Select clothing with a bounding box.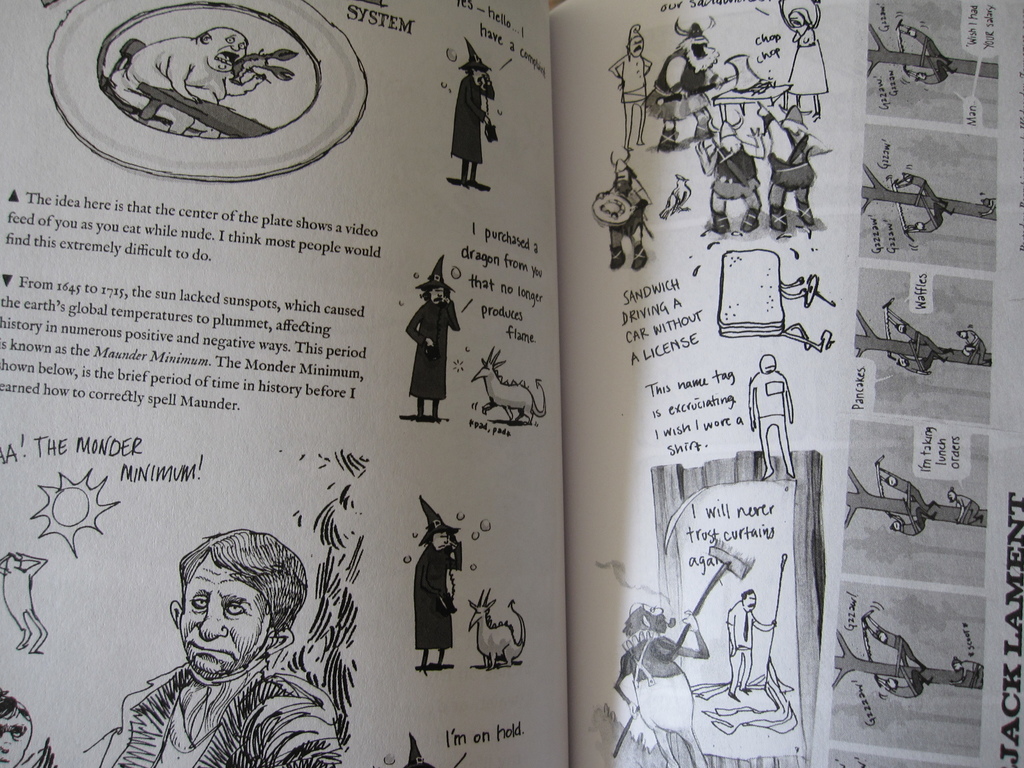
box(446, 73, 491, 172).
